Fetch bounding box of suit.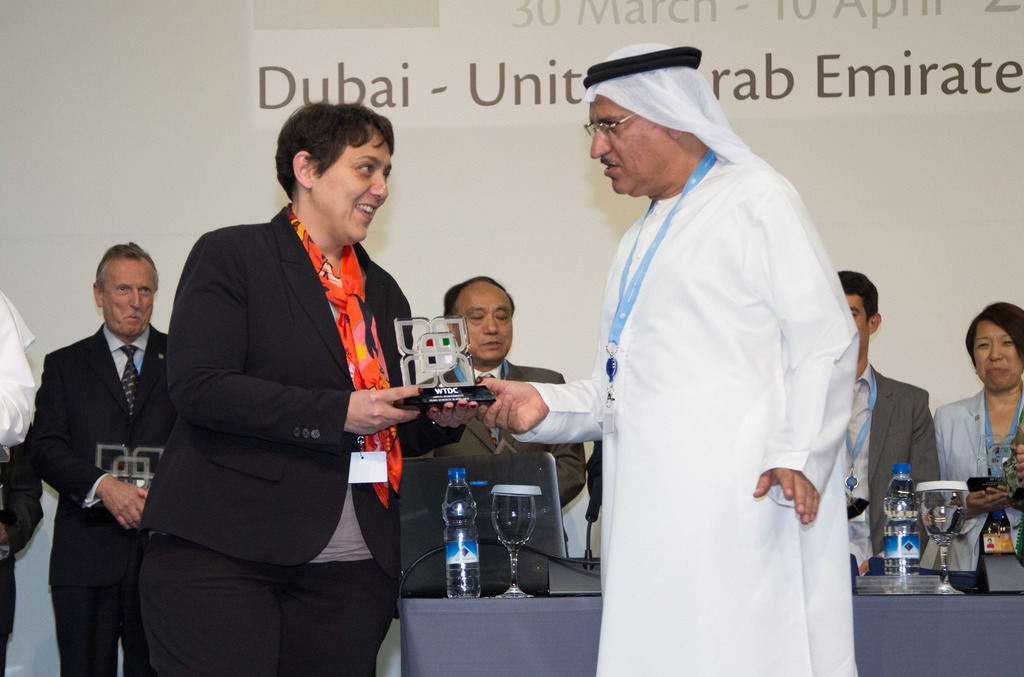
Bbox: 17/249/188/664.
